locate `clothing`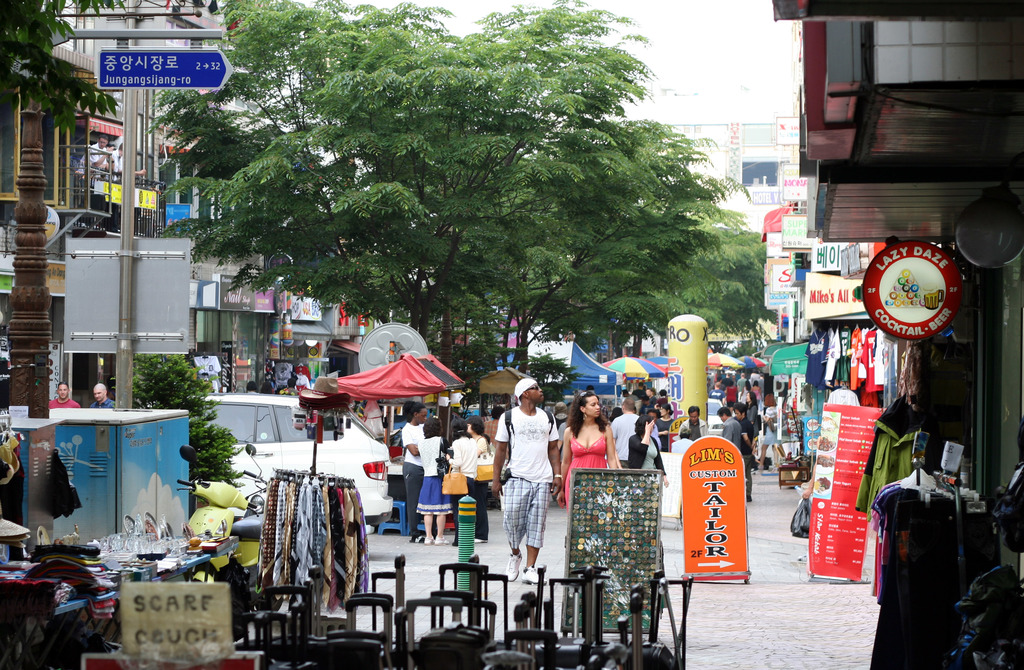
(447, 436, 476, 543)
